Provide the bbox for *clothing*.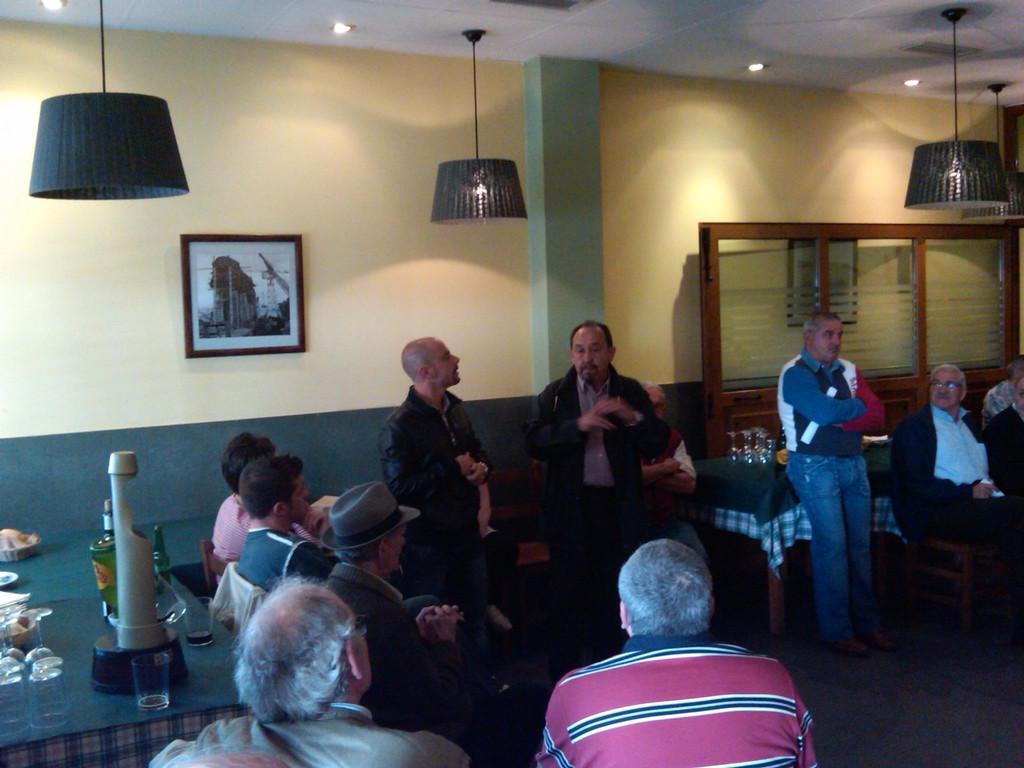
locate(537, 630, 837, 767).
